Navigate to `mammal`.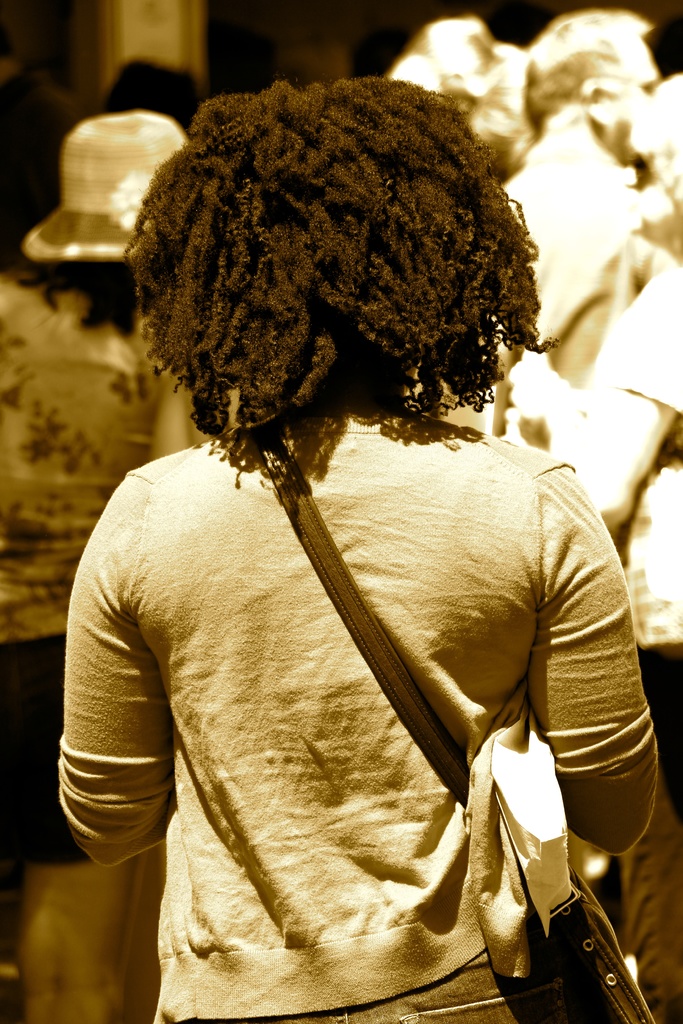
Navigation target: [x1=501, y1=4, x2=662, y2=382].
